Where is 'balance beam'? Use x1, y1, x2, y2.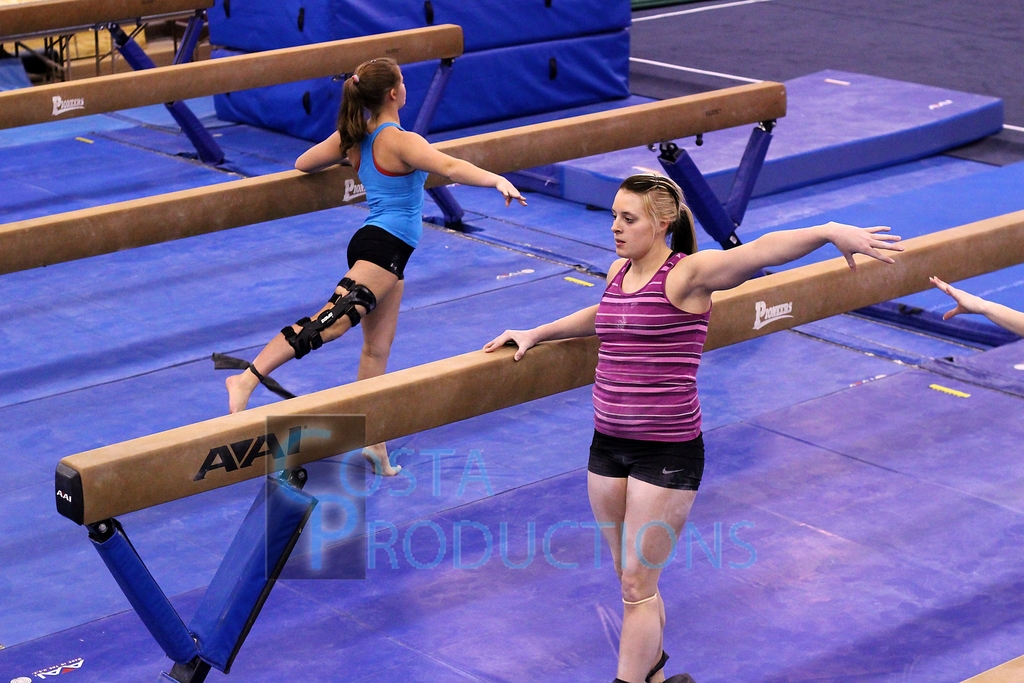
0, 79, 790, 273.
